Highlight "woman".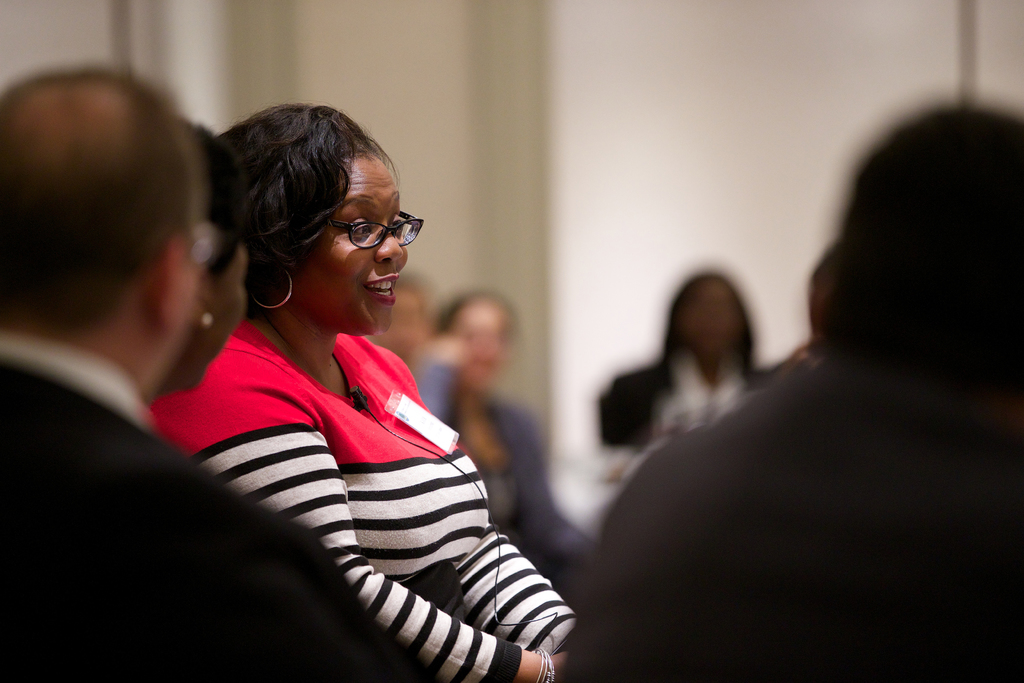
Highlighted region: 624/270/771/446.
